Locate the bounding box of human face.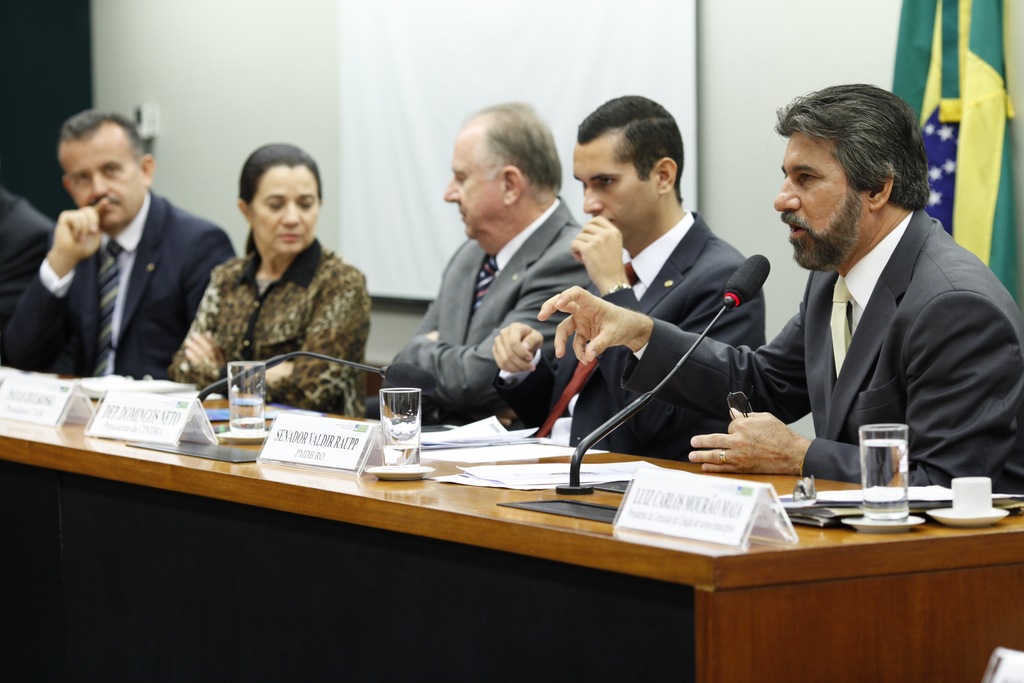
Bounding box: left=766, top=137, right=860, bottom=265.
